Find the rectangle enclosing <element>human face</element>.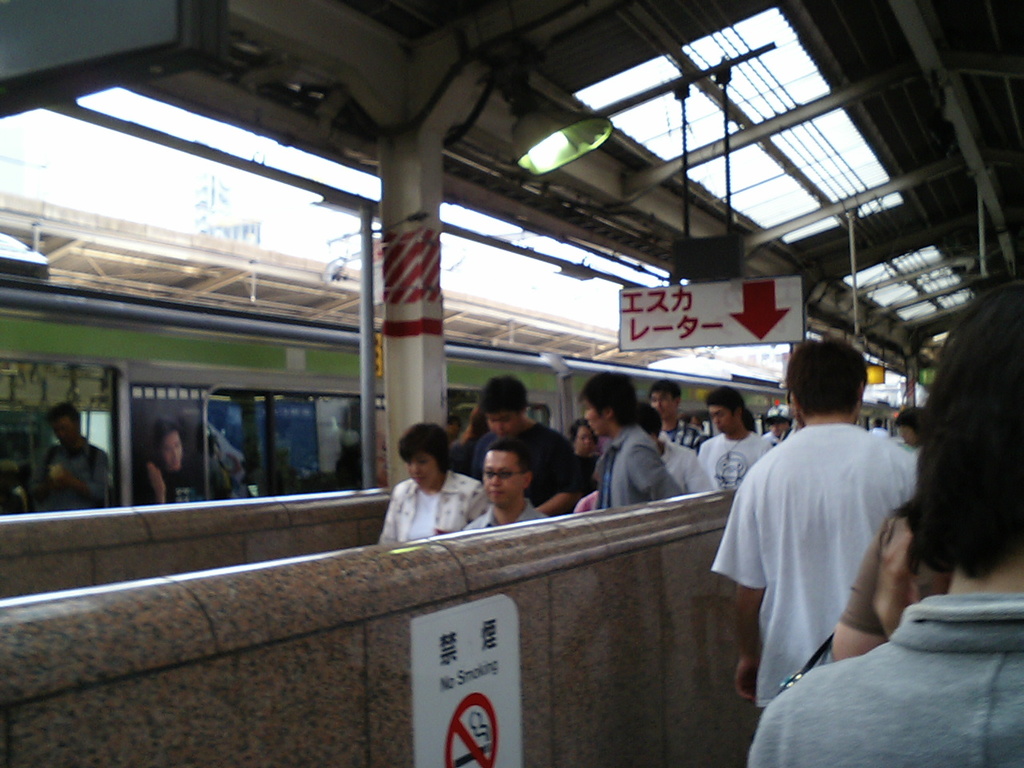
706:406:734:430.
